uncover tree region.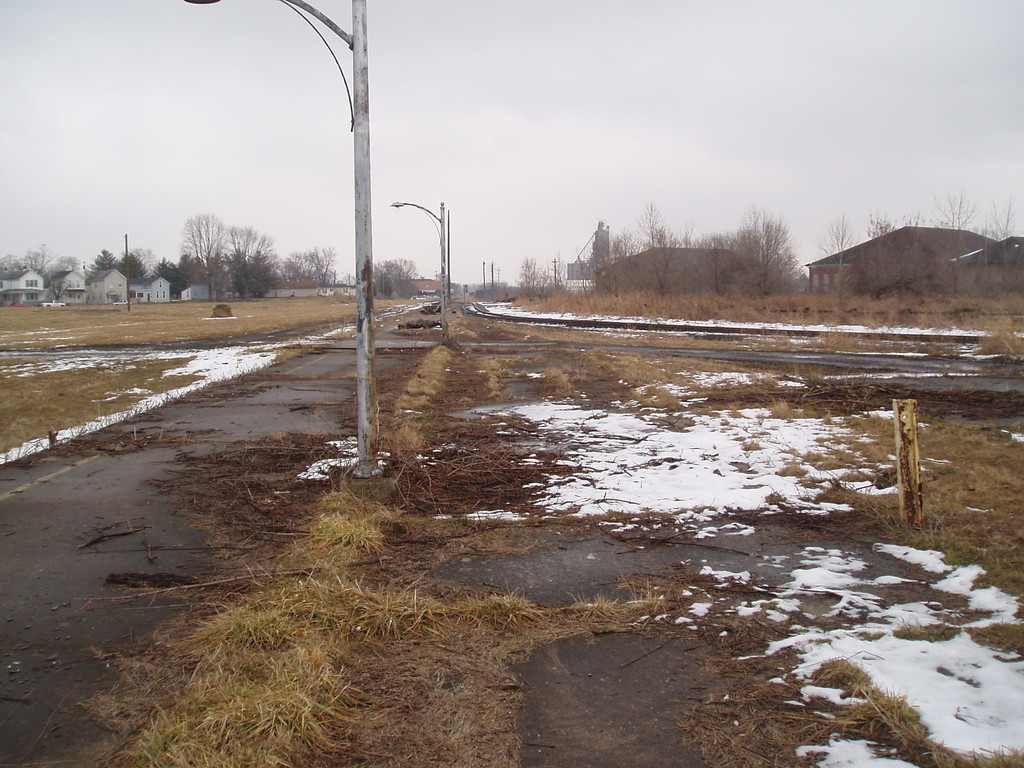
Uncovered: bbox(815, 212, 861, 308).
